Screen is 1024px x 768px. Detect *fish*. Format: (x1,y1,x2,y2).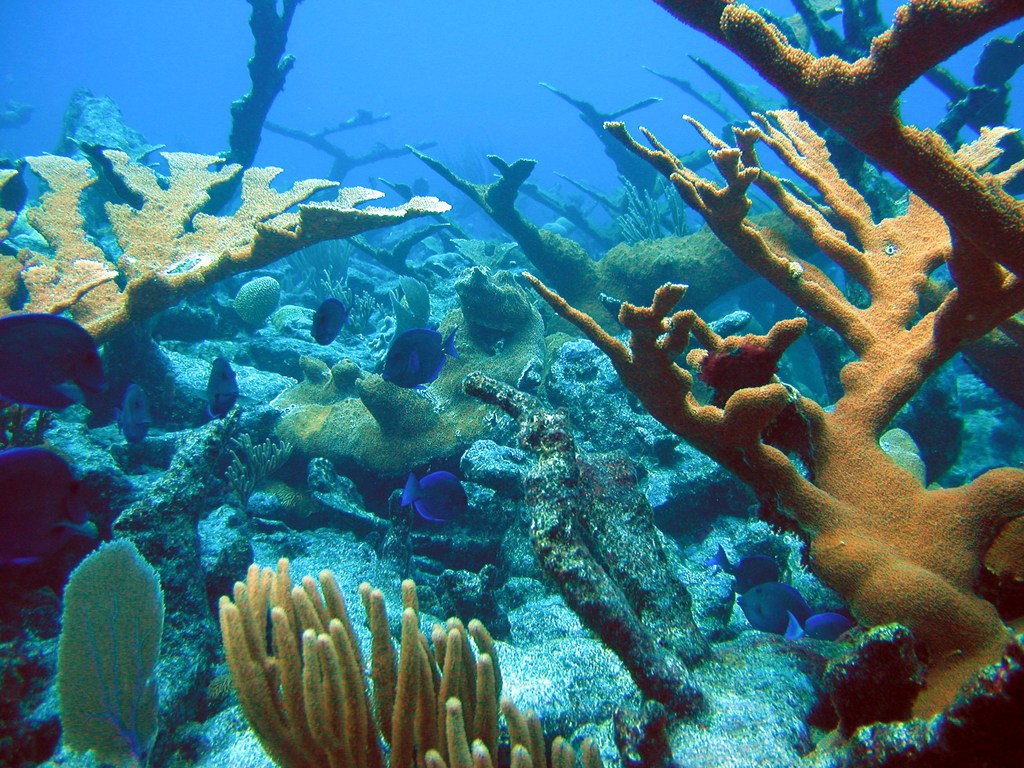
(735,579,830,632).
